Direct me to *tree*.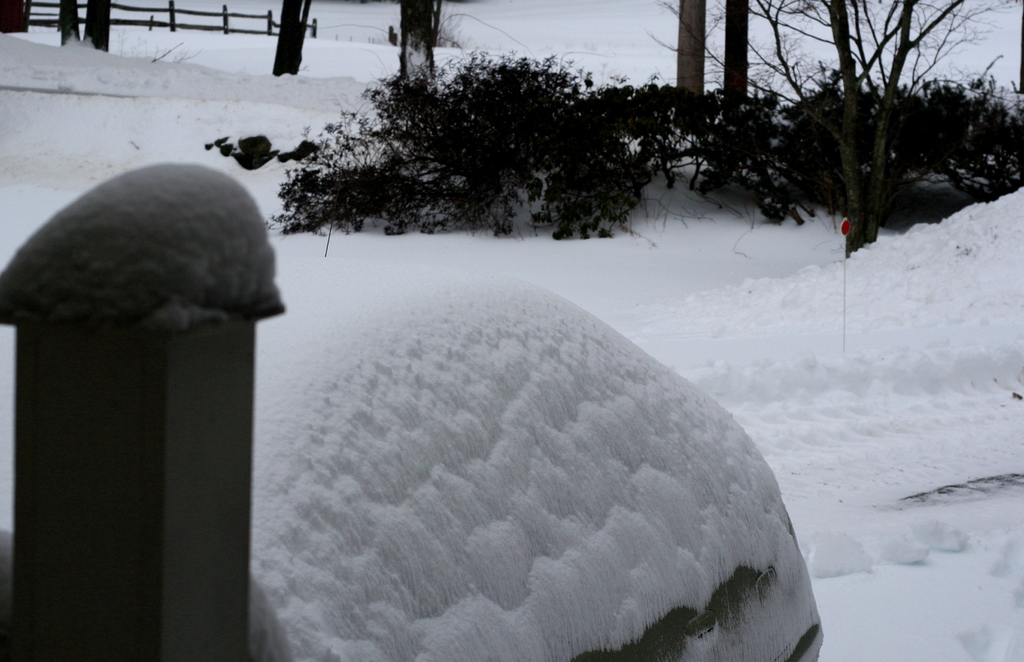
Direction: rect(55, 0, 110, 56).
